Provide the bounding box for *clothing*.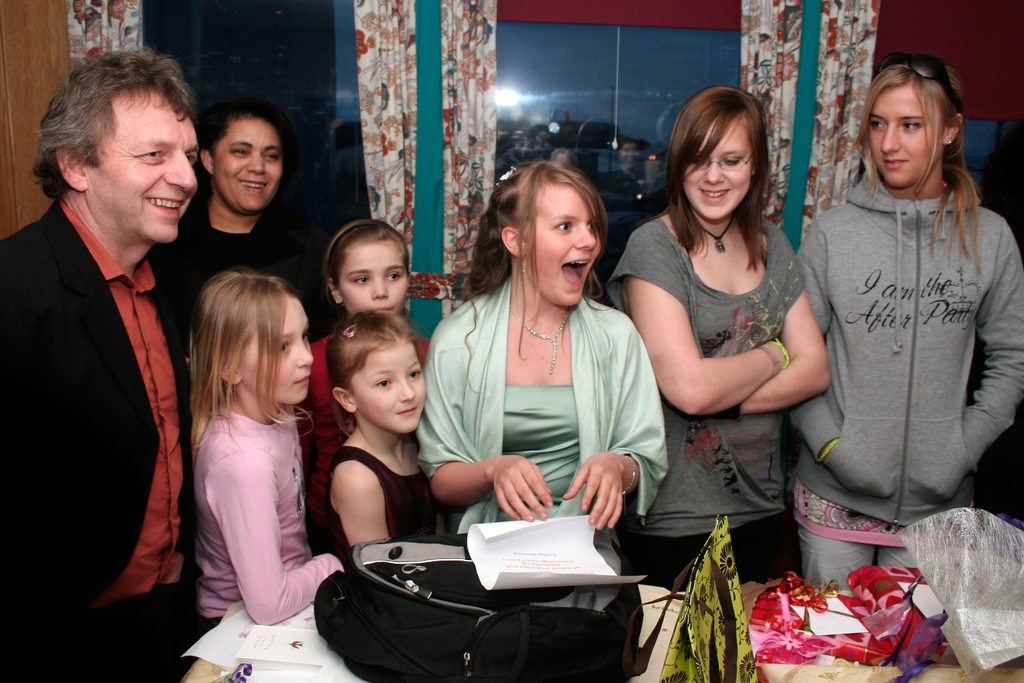
(299, 334, 428, 544).
